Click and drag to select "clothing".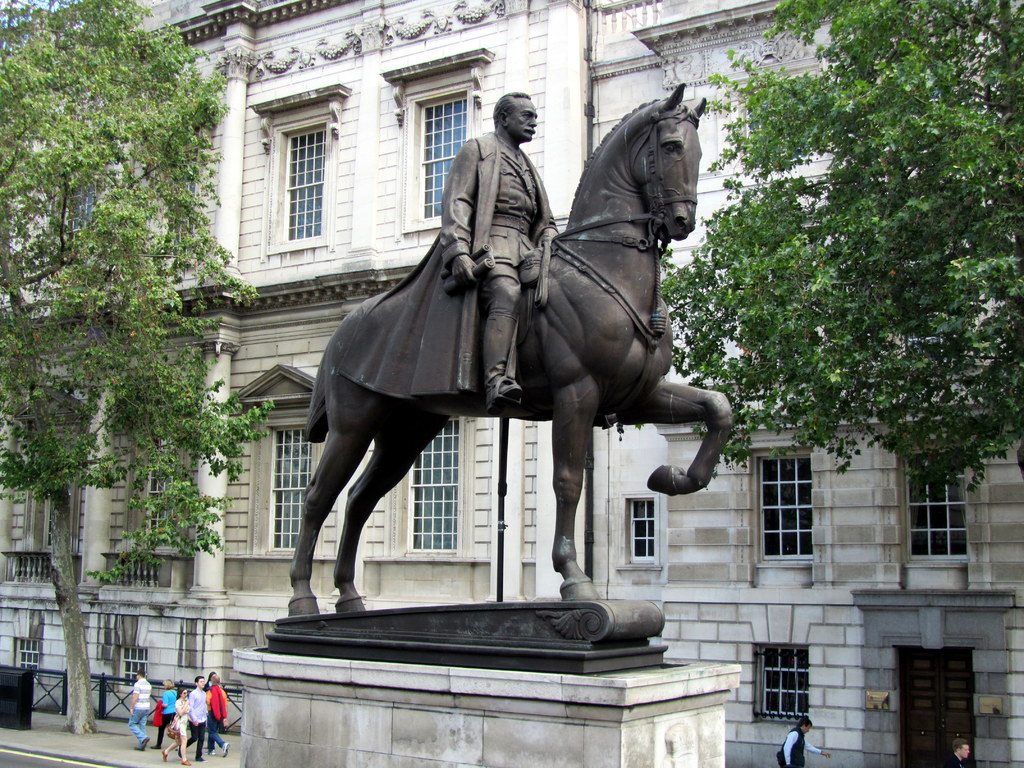
Selection: {"x1": 129, "y1": 679, "x2": 147, "y2": 742}.
